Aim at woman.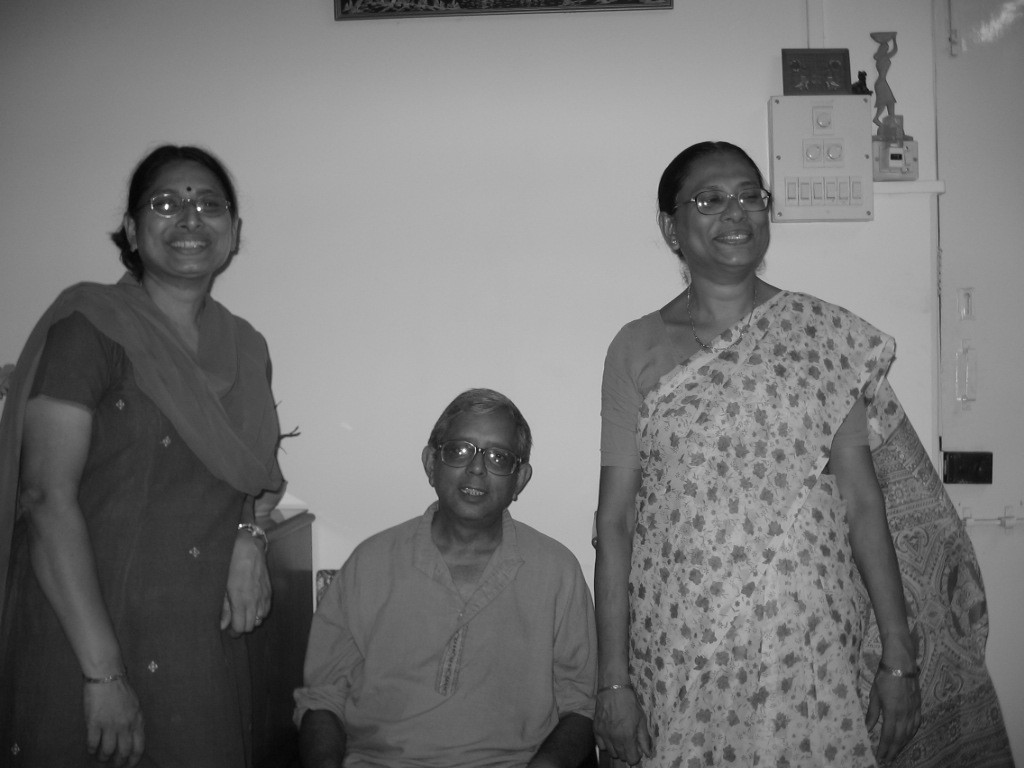
Aimed at 571:128:963:747.
